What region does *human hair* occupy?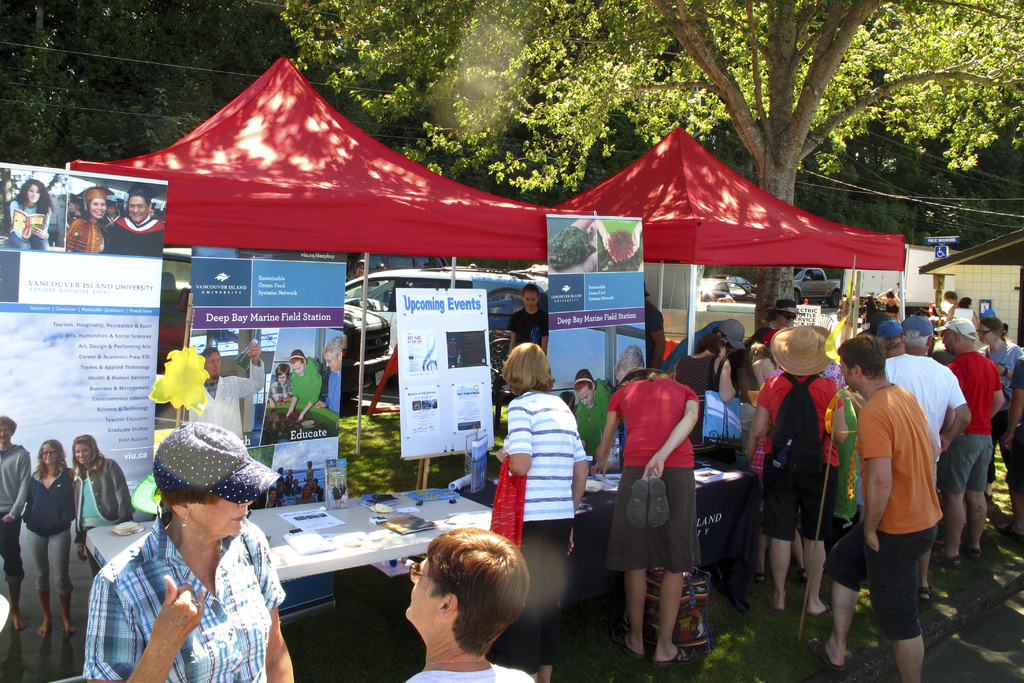
32:439:68:479.
